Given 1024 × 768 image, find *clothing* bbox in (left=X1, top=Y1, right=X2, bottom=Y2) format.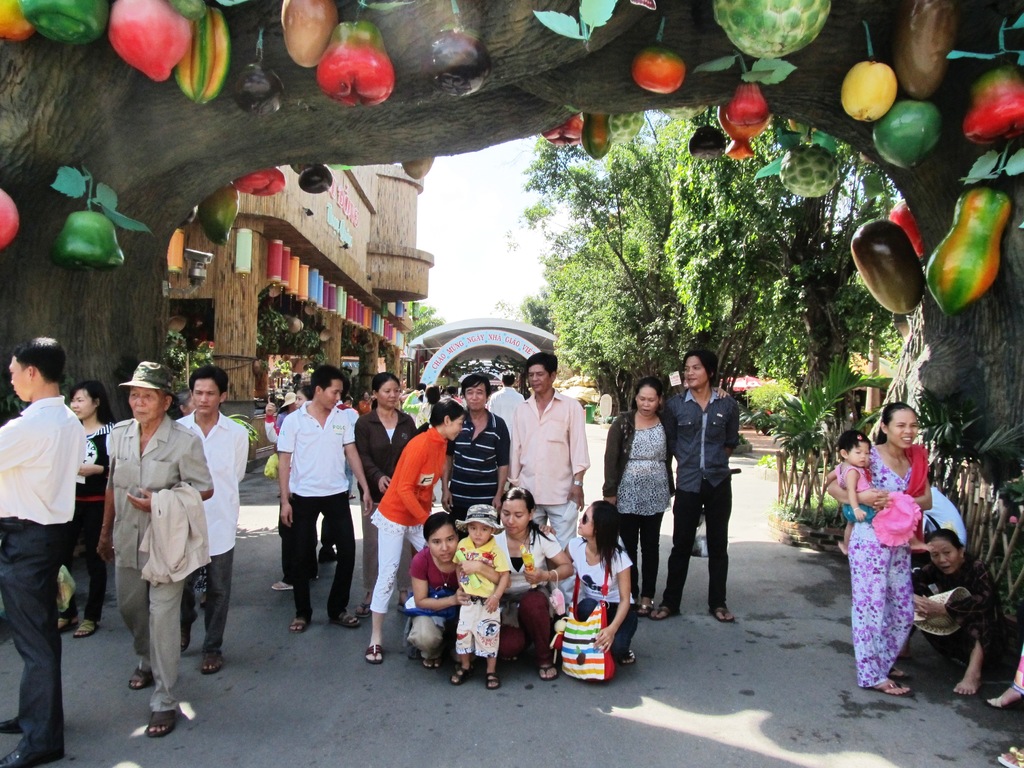
(left=591, top=406, right=669, bottom=600).
